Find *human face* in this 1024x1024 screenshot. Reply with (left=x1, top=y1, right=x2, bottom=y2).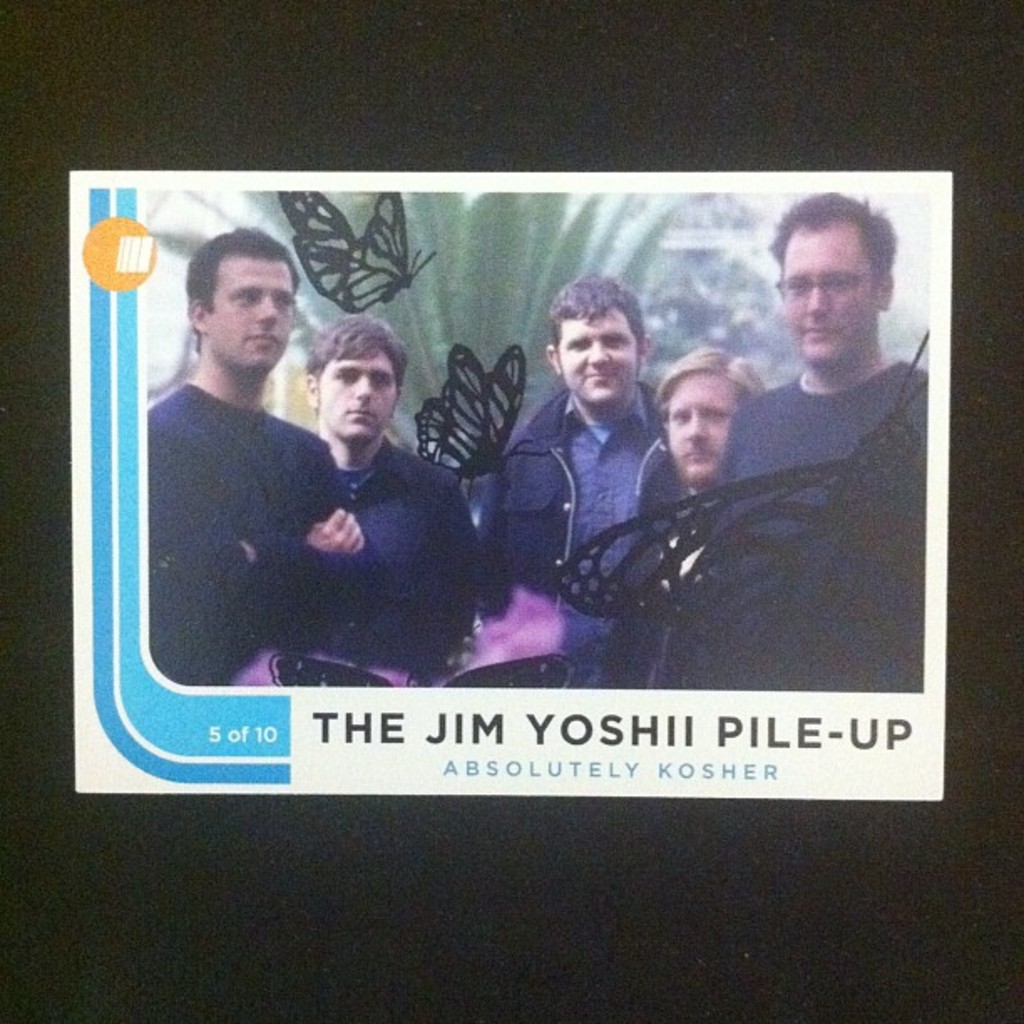
(left=320, top=353, right=402, bottom=437).
